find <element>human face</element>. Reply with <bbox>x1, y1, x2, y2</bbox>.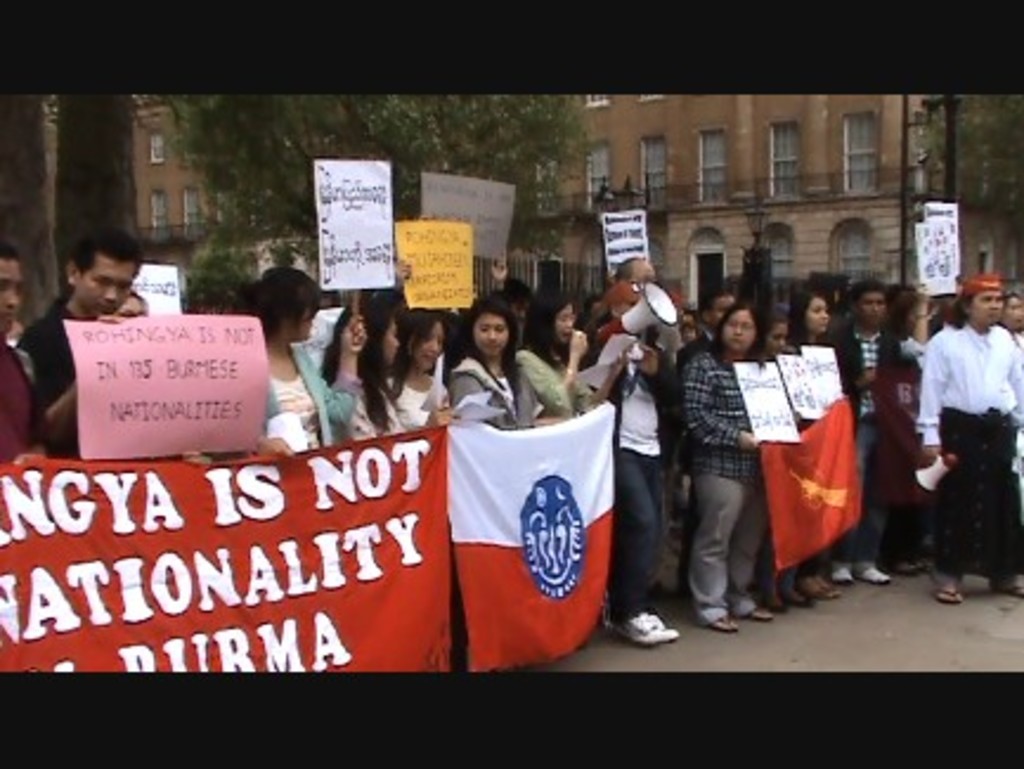
<bbox>293, 303, 315, 341</bbox>.
